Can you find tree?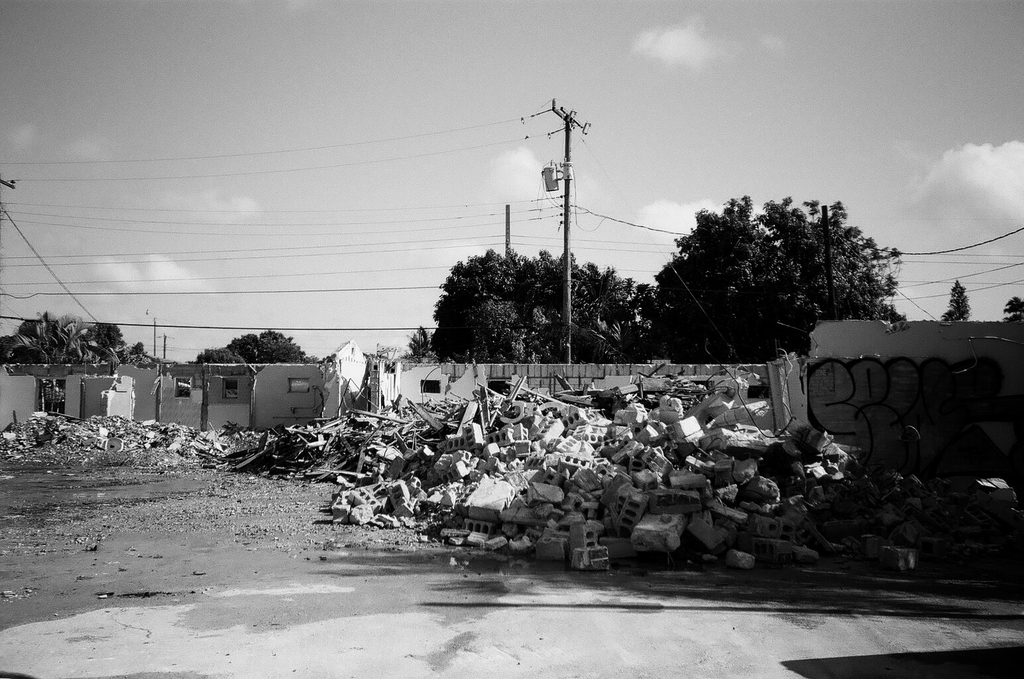
Yes, bounding box: [x1=940, y1=278, x2=972, y2=322].
